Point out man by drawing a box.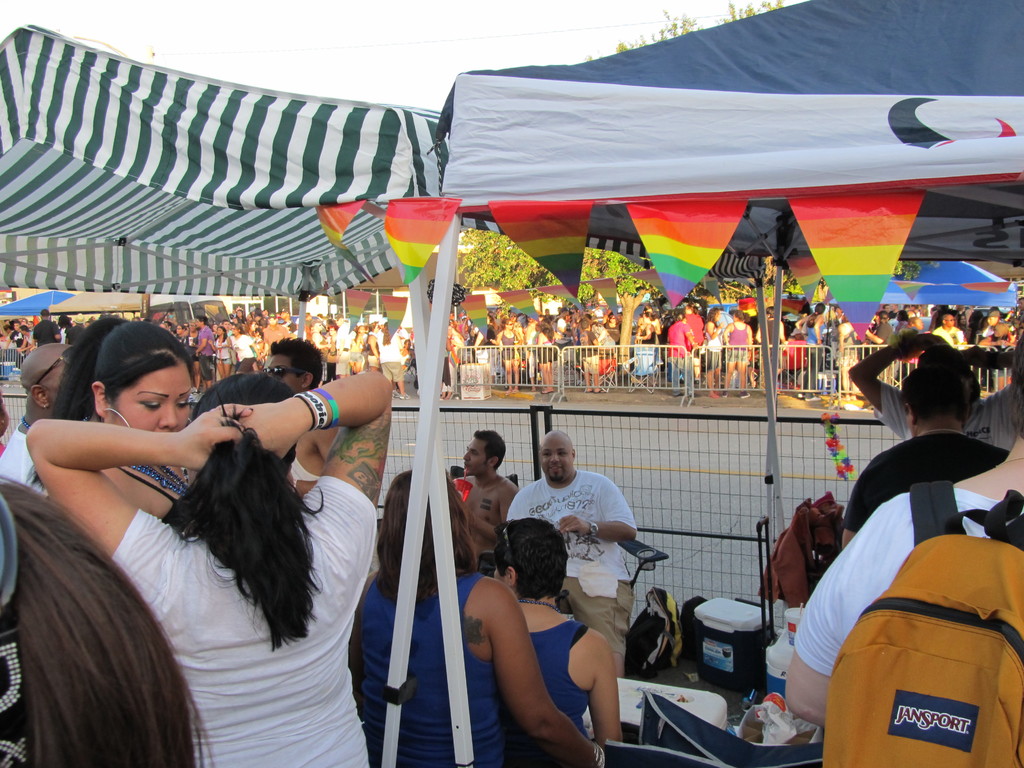
444 429 515 573.
